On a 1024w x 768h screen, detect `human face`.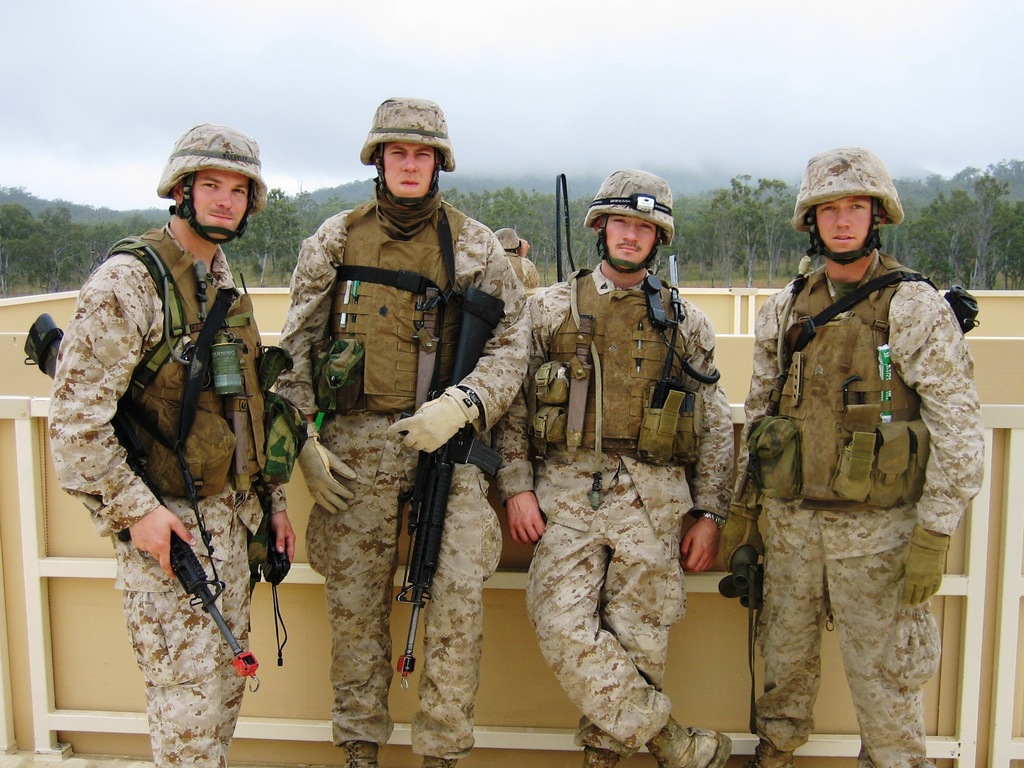
box=[815, 193, 872, 257].
